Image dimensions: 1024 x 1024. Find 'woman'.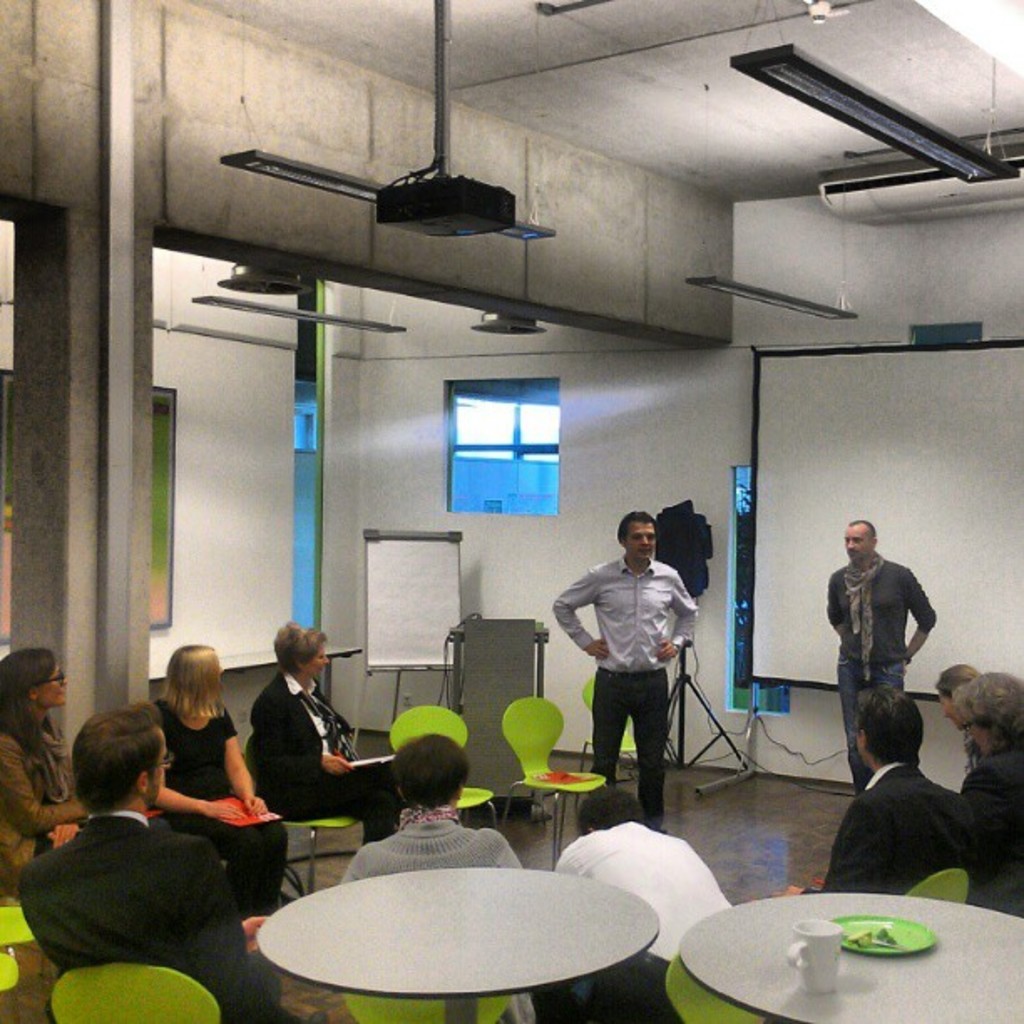
box=[144, 639, 286, 922].
